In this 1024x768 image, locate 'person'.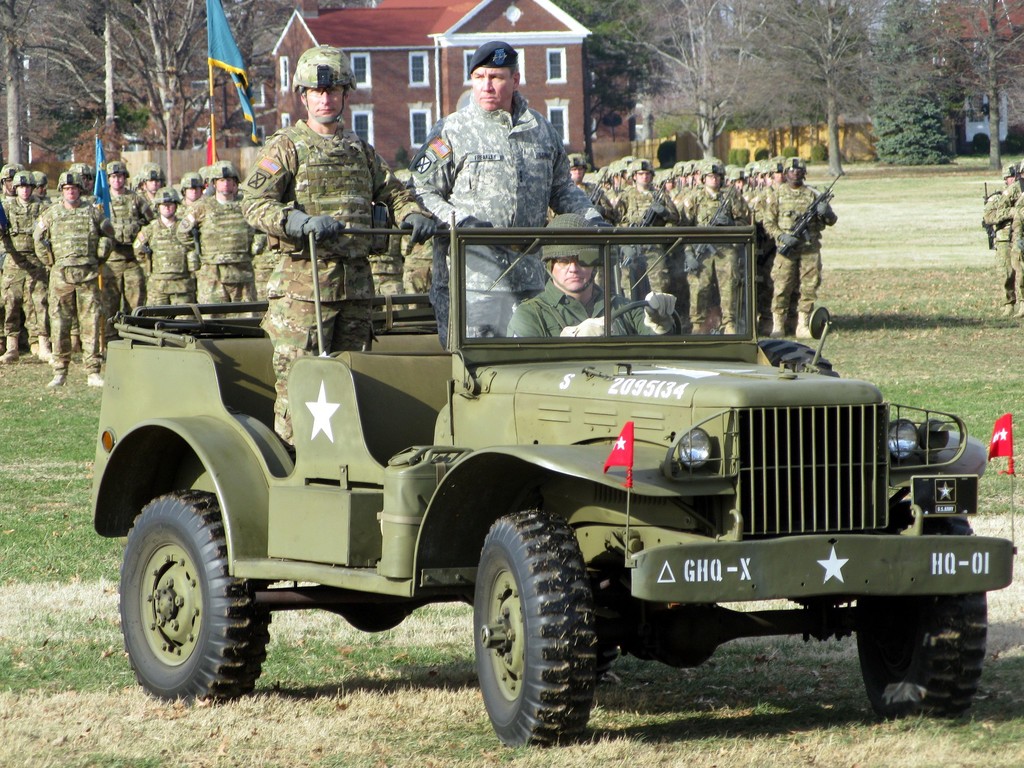
Bounding box: crop(407, 44, 614, 351).
